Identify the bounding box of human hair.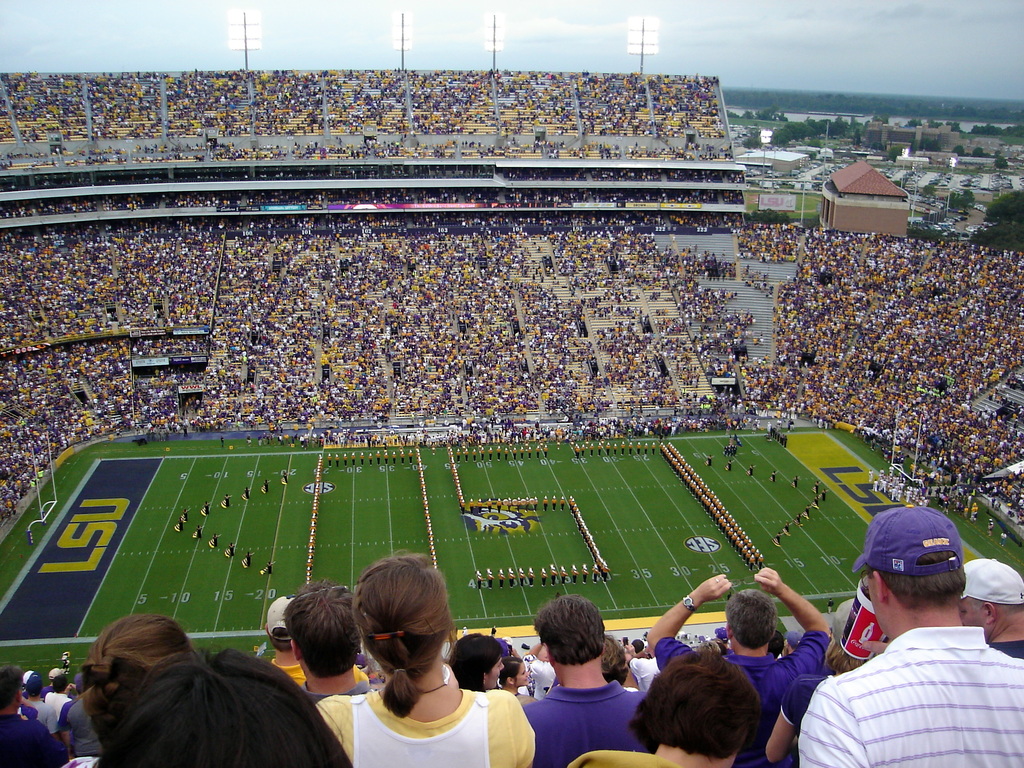
[97,648,355,767].
